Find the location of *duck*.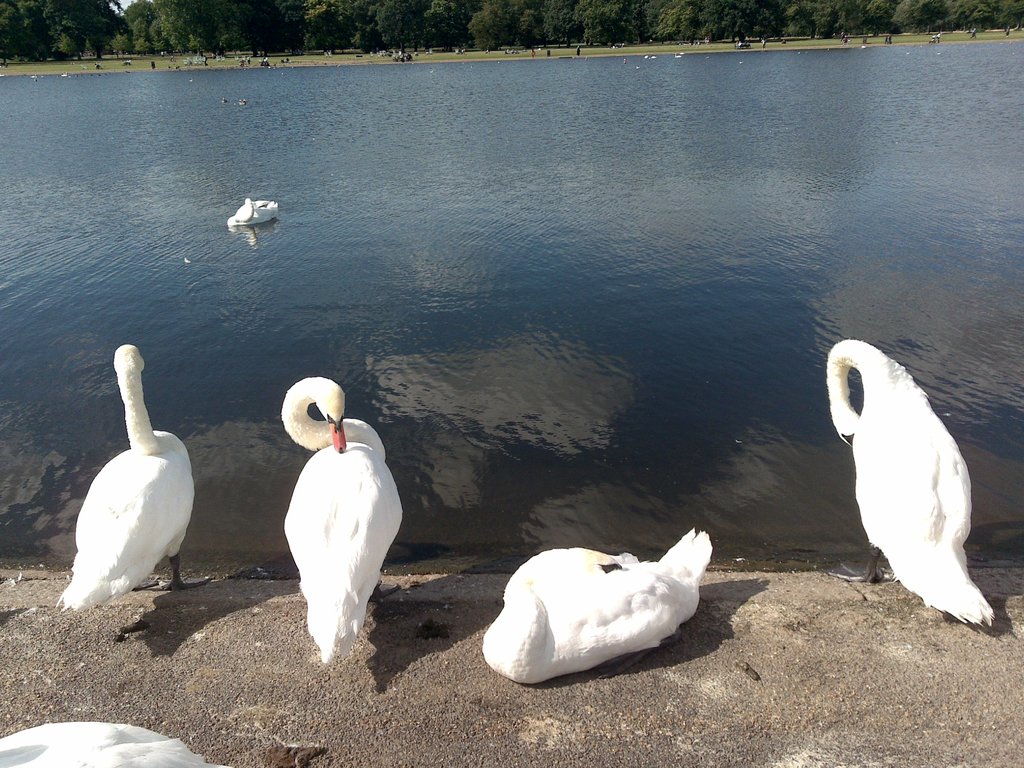
Location: {"x1": 470, "y1": 532, "x2": 719, "y2": 684}.
